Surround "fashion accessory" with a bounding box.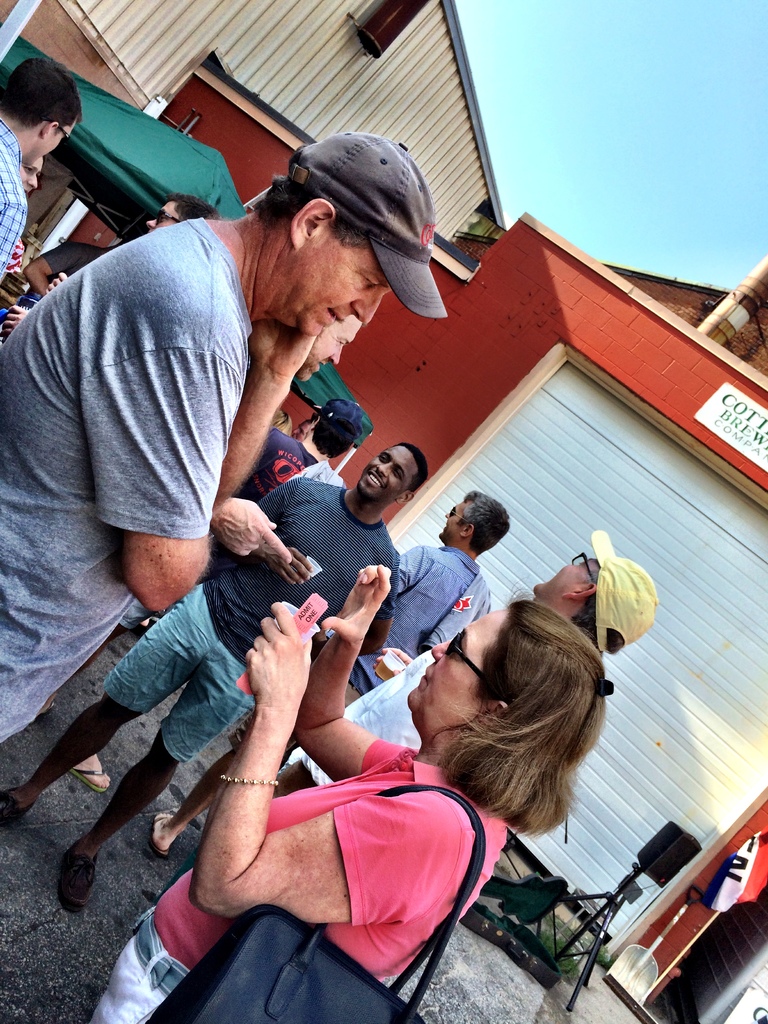
x1=318 y1=397 x2=362 y2=452.
